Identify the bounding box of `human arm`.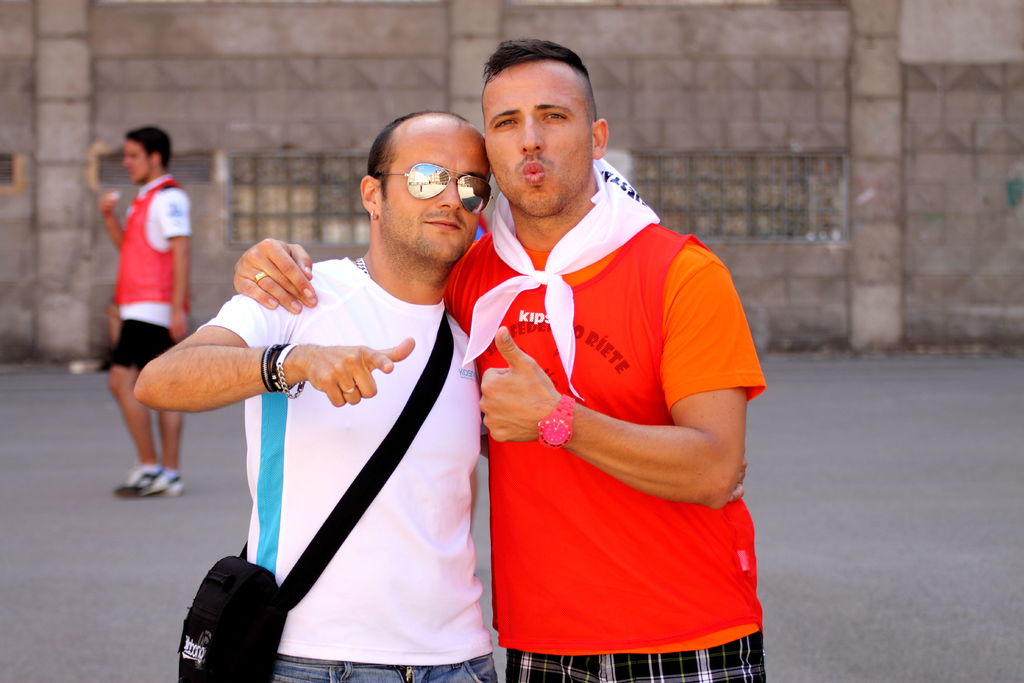
bbox(157, 188, 193, 345).
